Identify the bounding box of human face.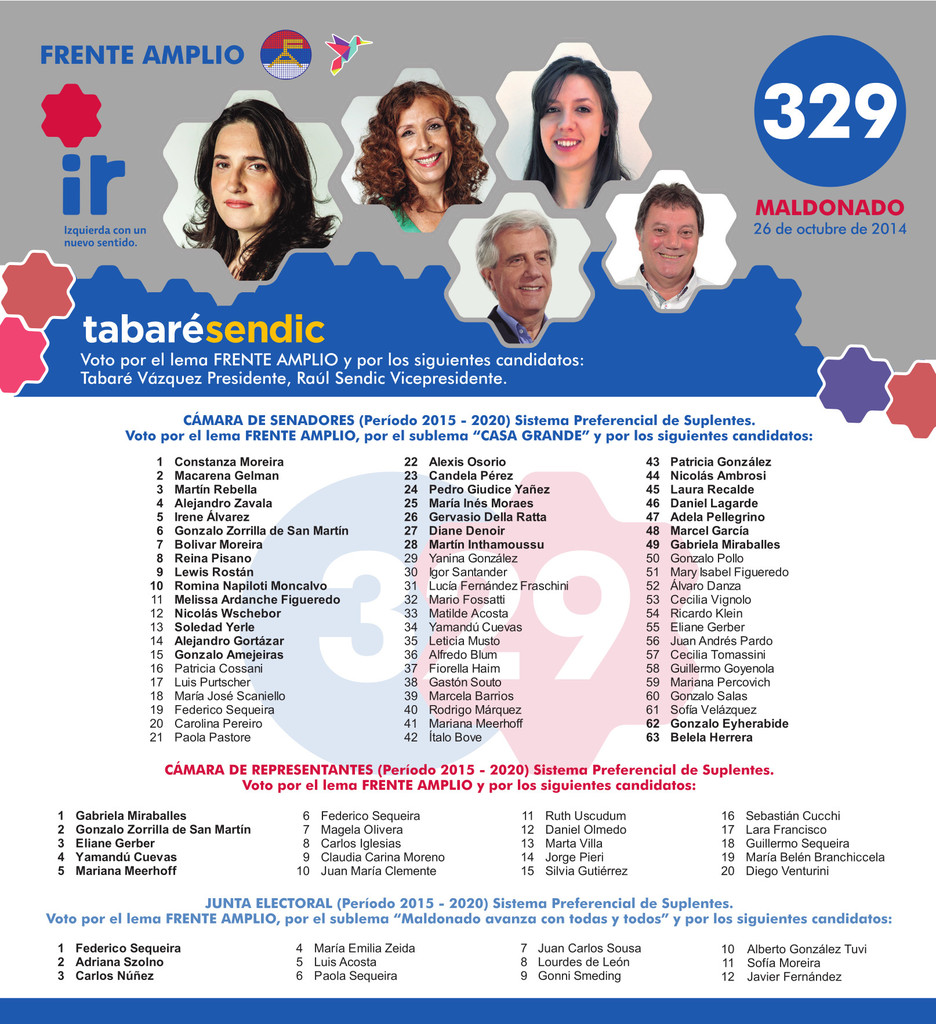
(left=641, top=202, right=699, bottom=280).
